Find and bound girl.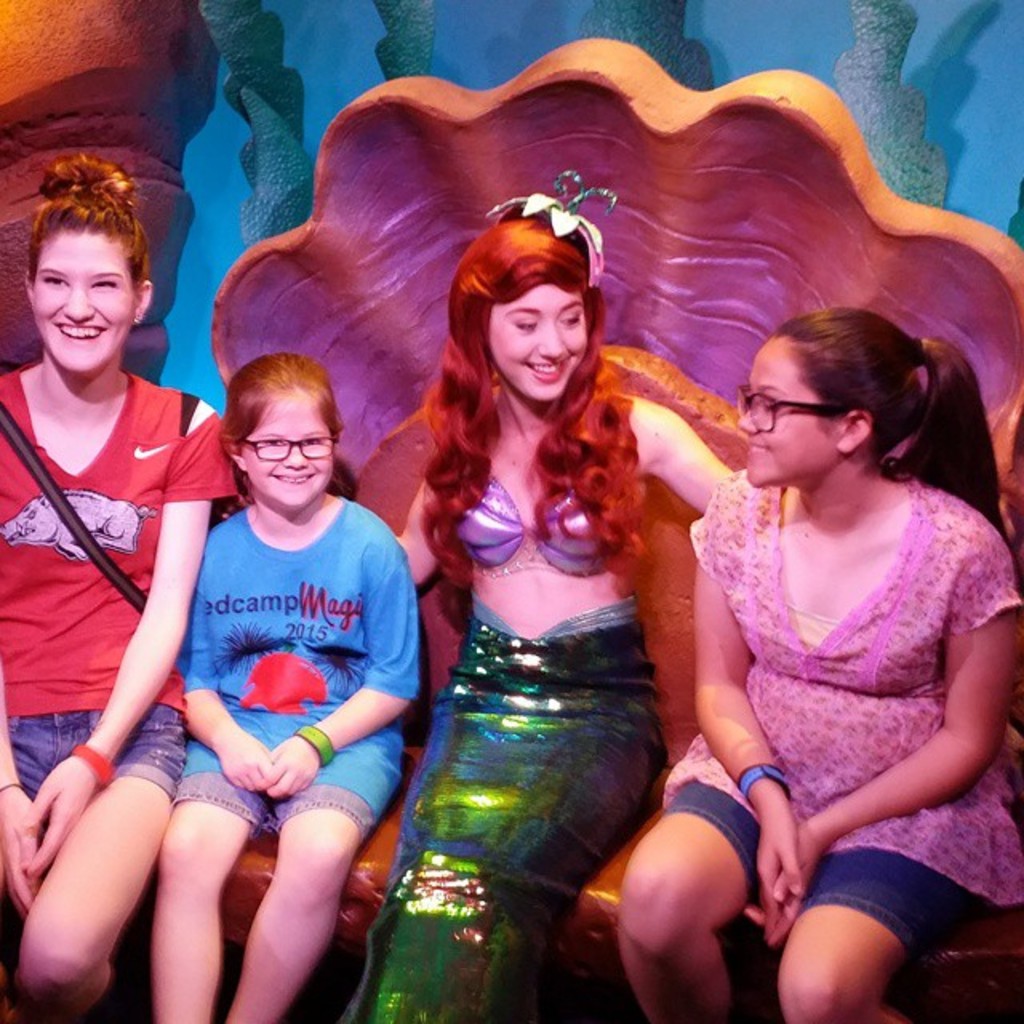
Bound: bbox=[139, 346, 437, 1022].
